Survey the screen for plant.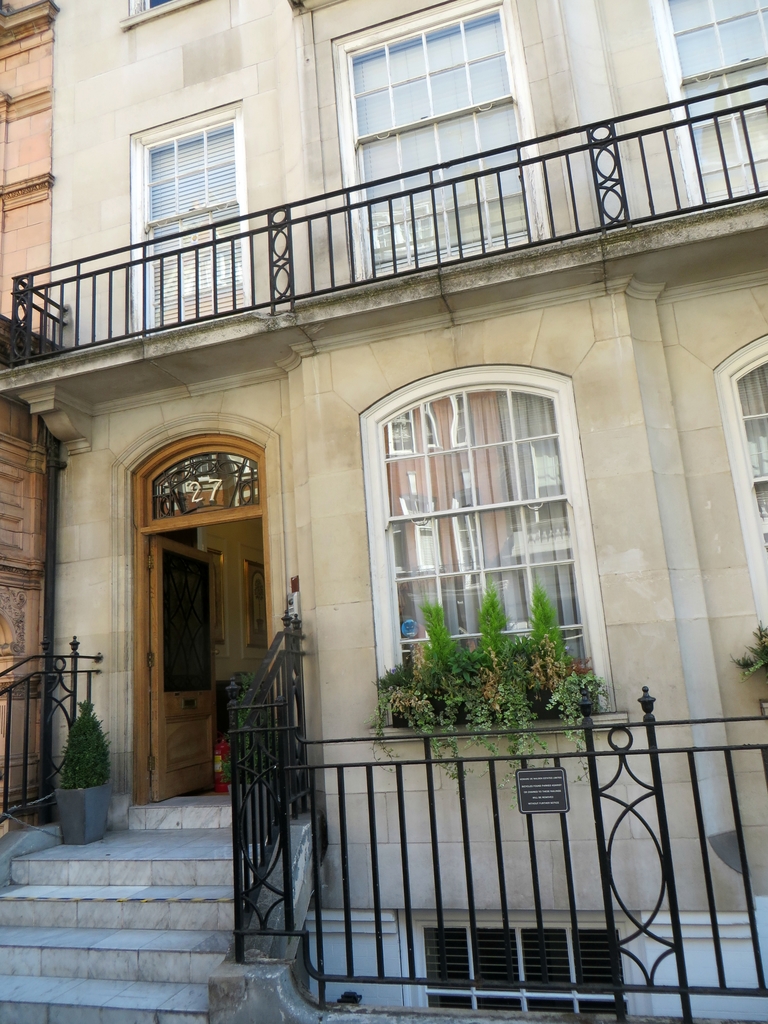
Survey found: {"left": 371, "top": 578, "right": 632, "bottom": 796}.
